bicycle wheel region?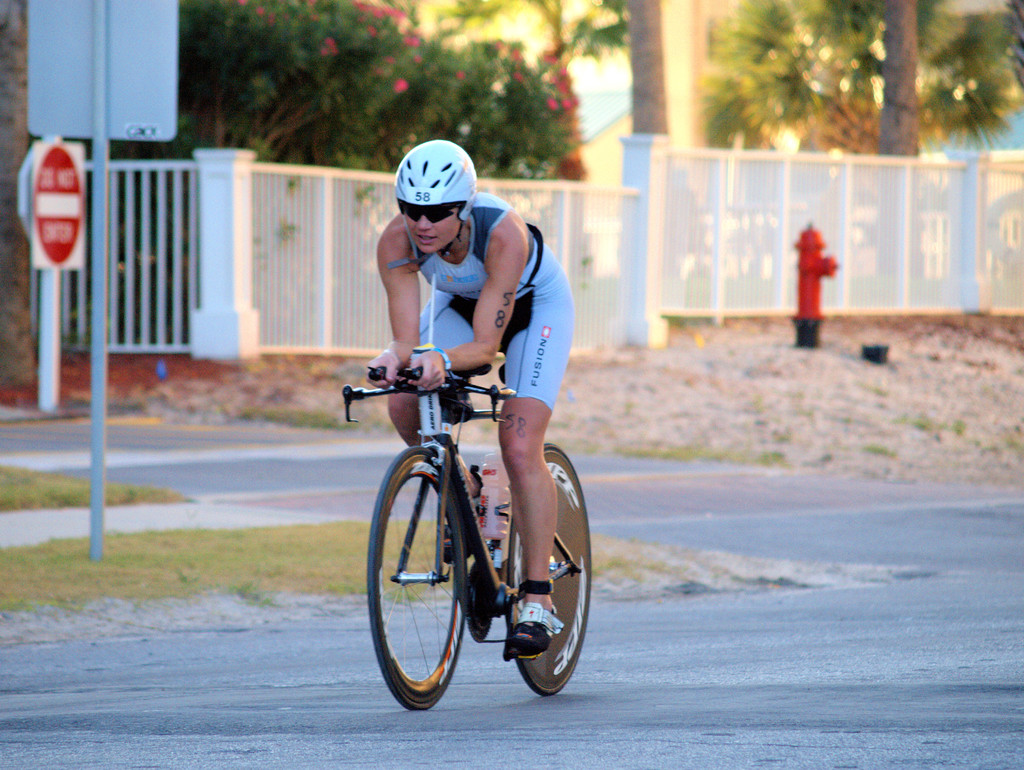
(507,446,593,702)
